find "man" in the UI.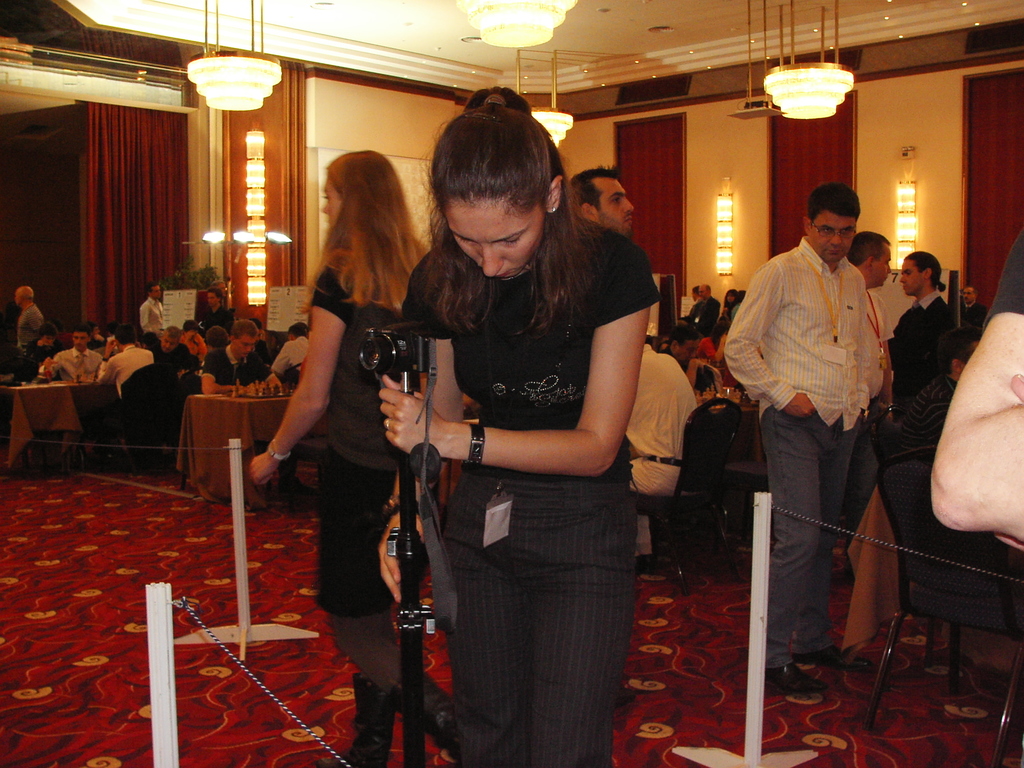
UI element at bbox=[929, 225, 1023, 552].
